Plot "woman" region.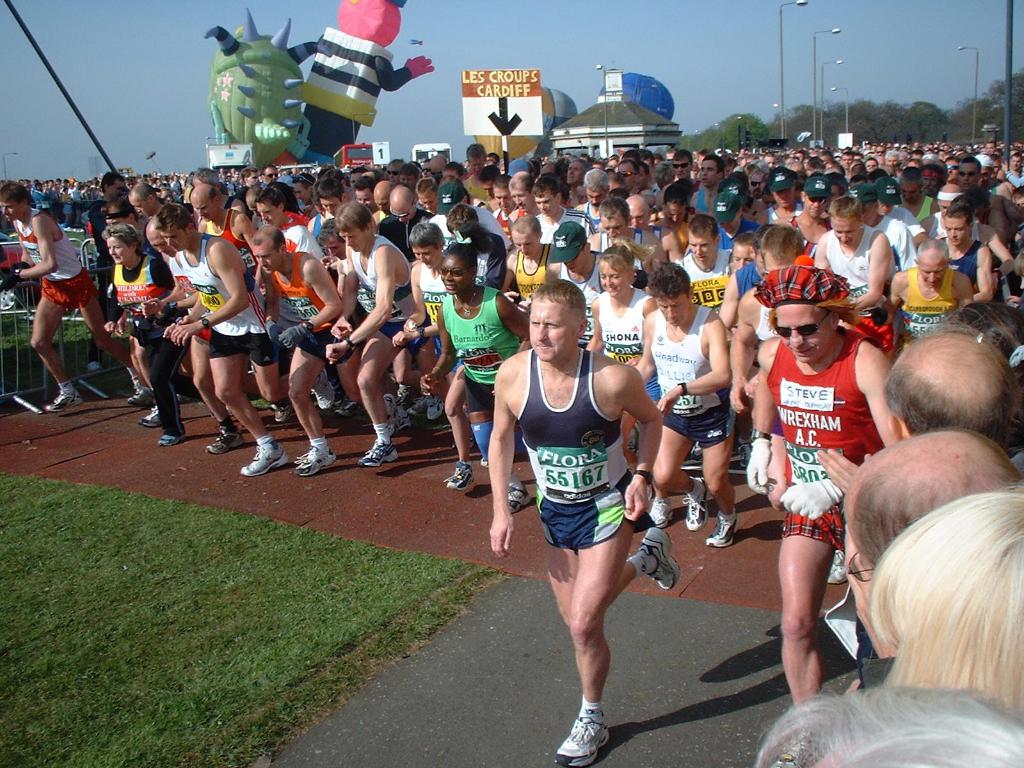
Plotted at 963/300/1023/419.
